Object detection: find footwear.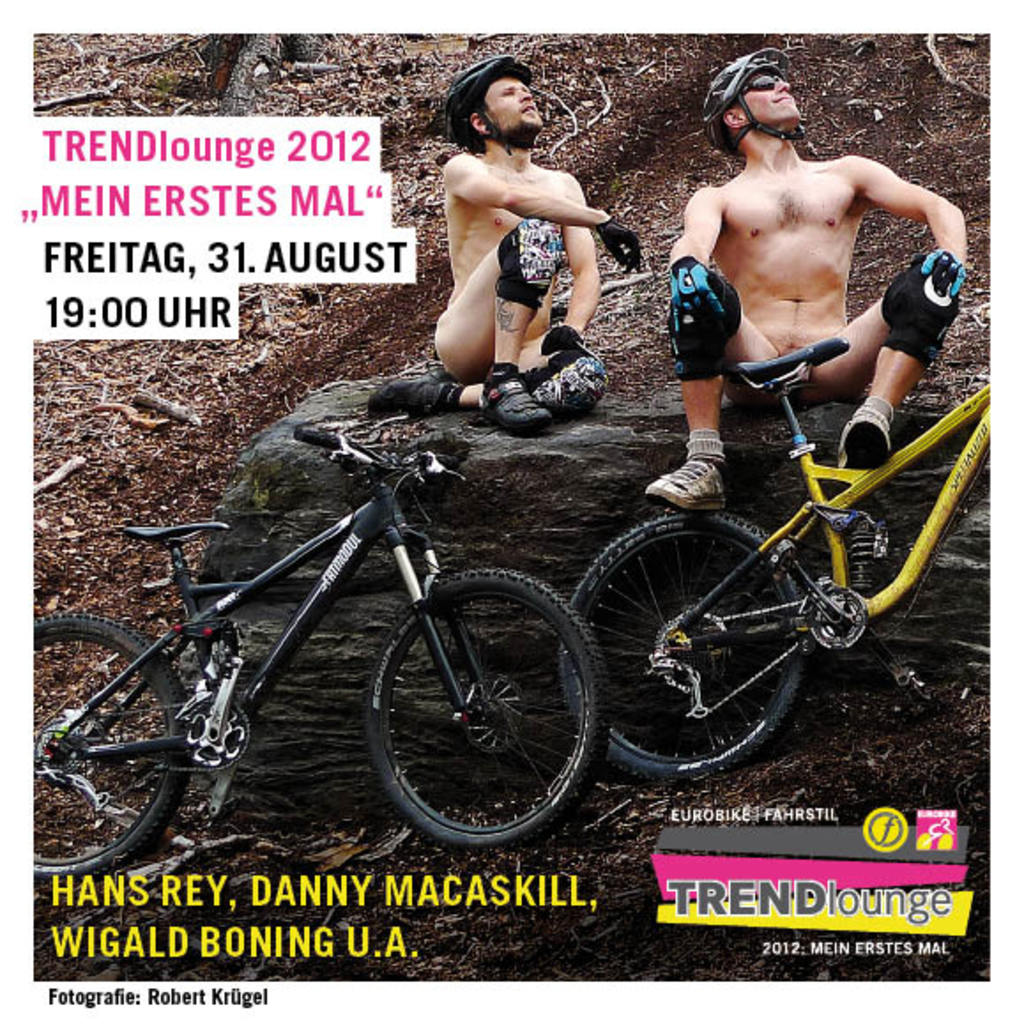
rect(377, 364, 449, 416).
